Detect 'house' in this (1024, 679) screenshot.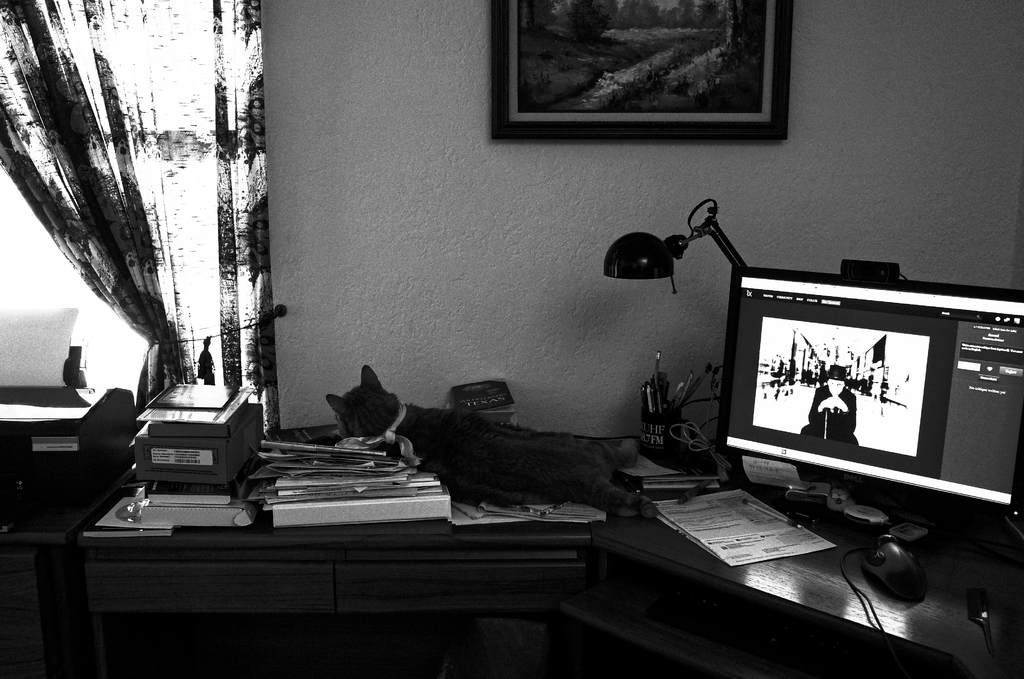
Detection: BBox(0, 0, 1023, 678).
